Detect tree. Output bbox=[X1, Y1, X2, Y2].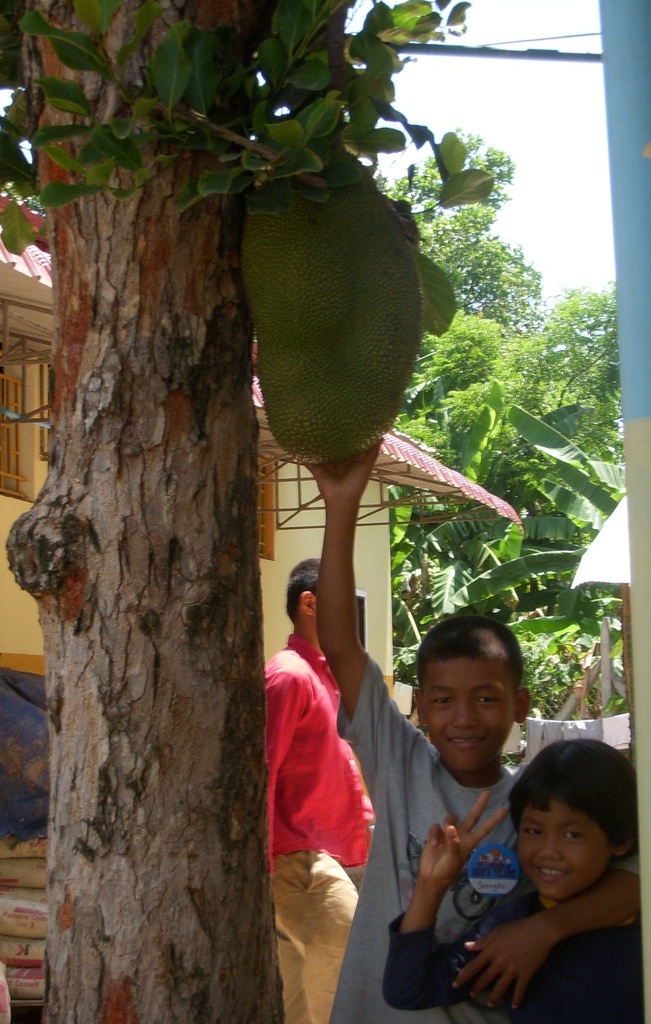
bbox=[0, 57, 622, 939].
